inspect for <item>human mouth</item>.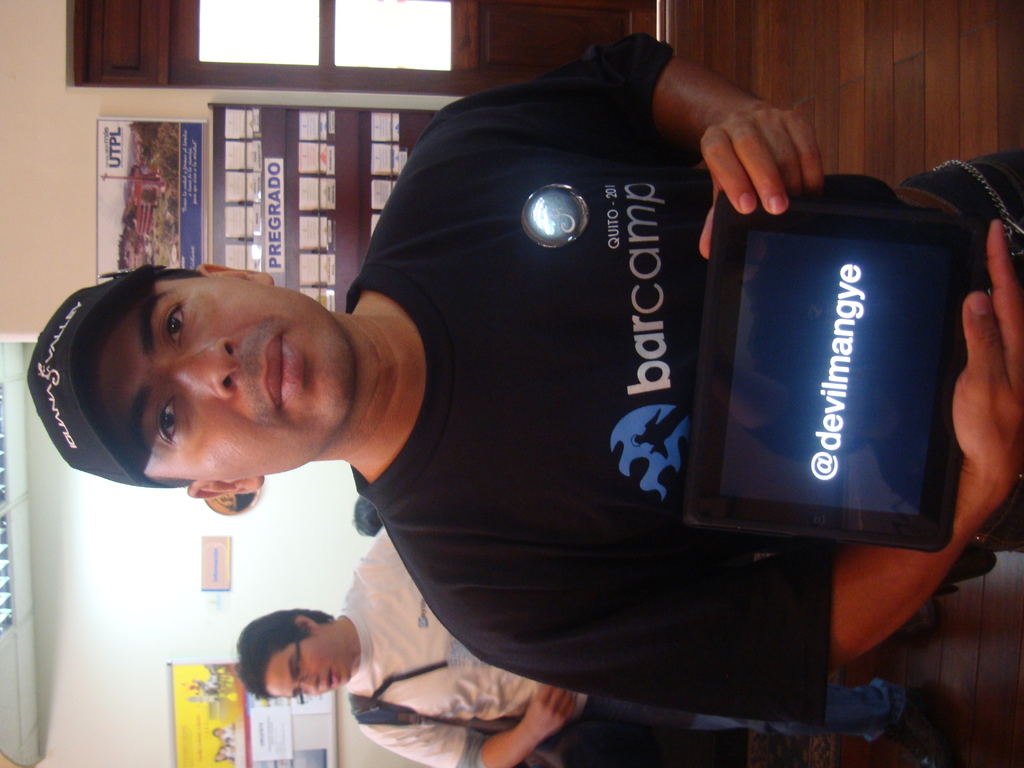
Inspection: {"x1": 319, "y1": 660, "x2": 341, "y2": 689}.
